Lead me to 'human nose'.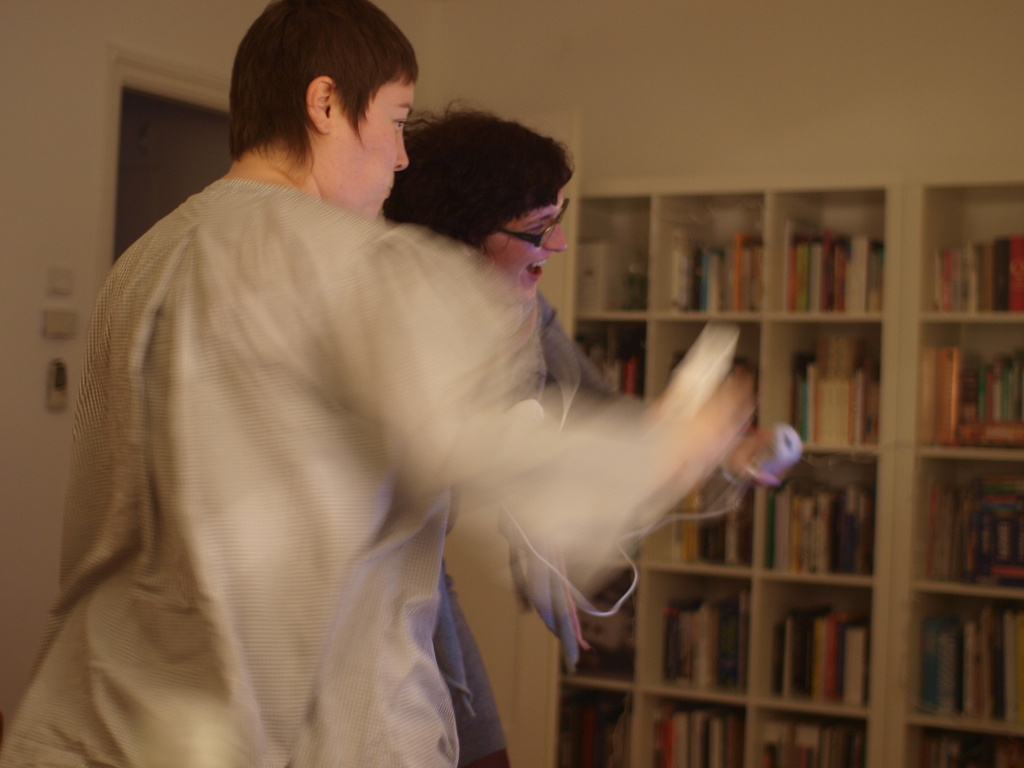
Lead to 394/129/410/173.
